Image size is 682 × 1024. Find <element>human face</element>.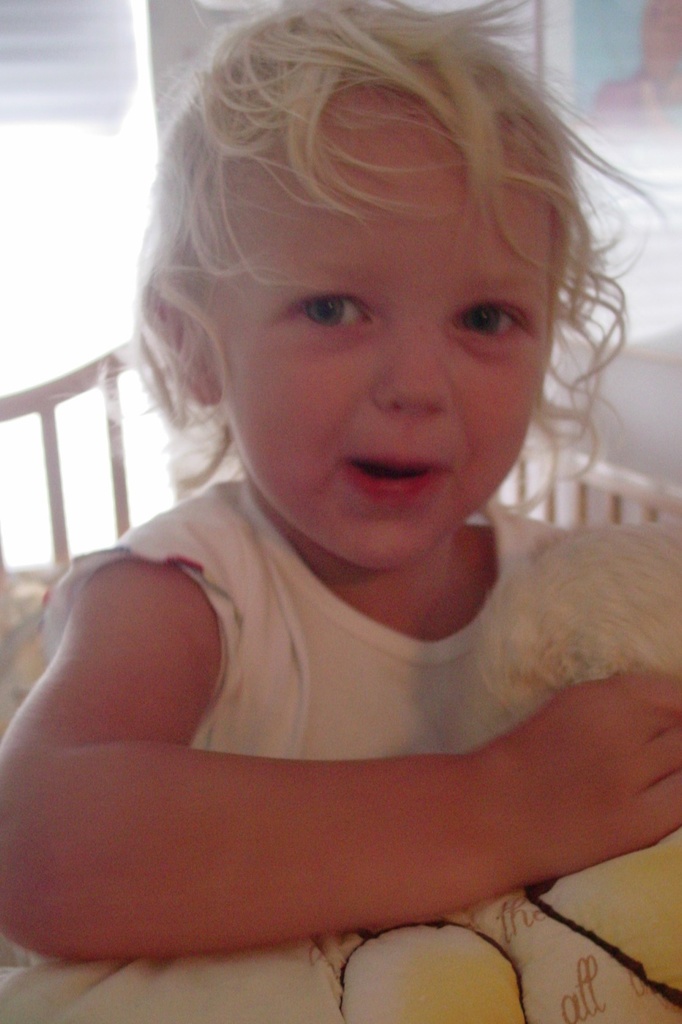
<region>209, 116, 548, 568</region>.
